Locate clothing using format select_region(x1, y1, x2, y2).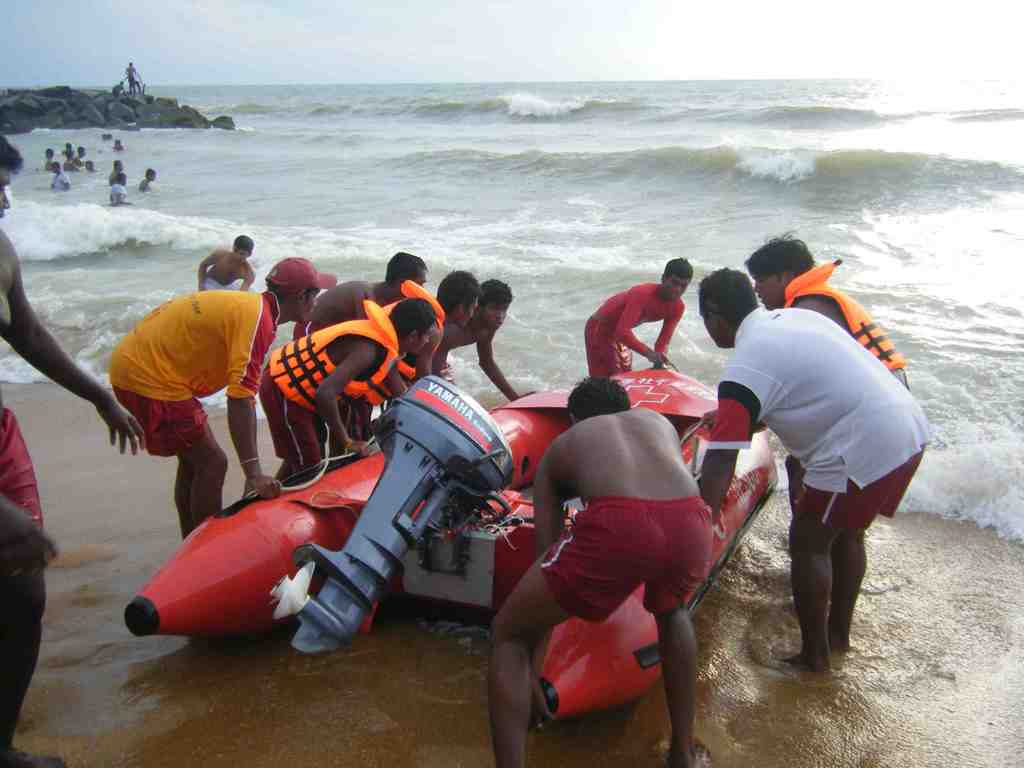
select_region(404, 358, 456, 390).
